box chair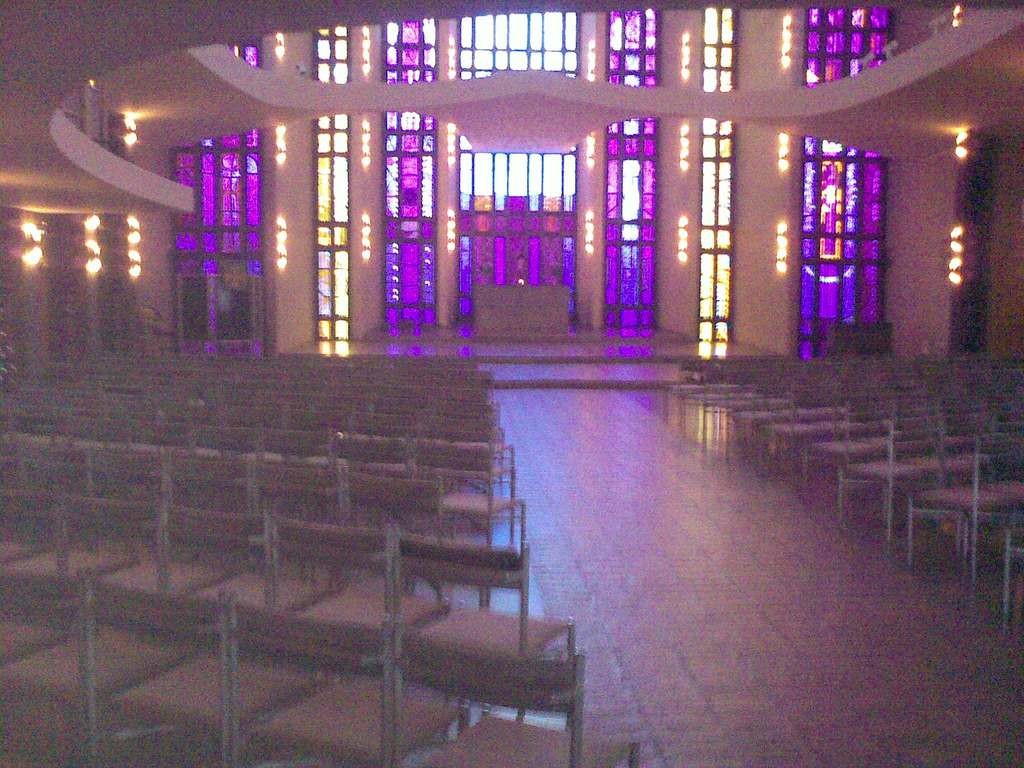
select_region(82, 492, 212, 630)
